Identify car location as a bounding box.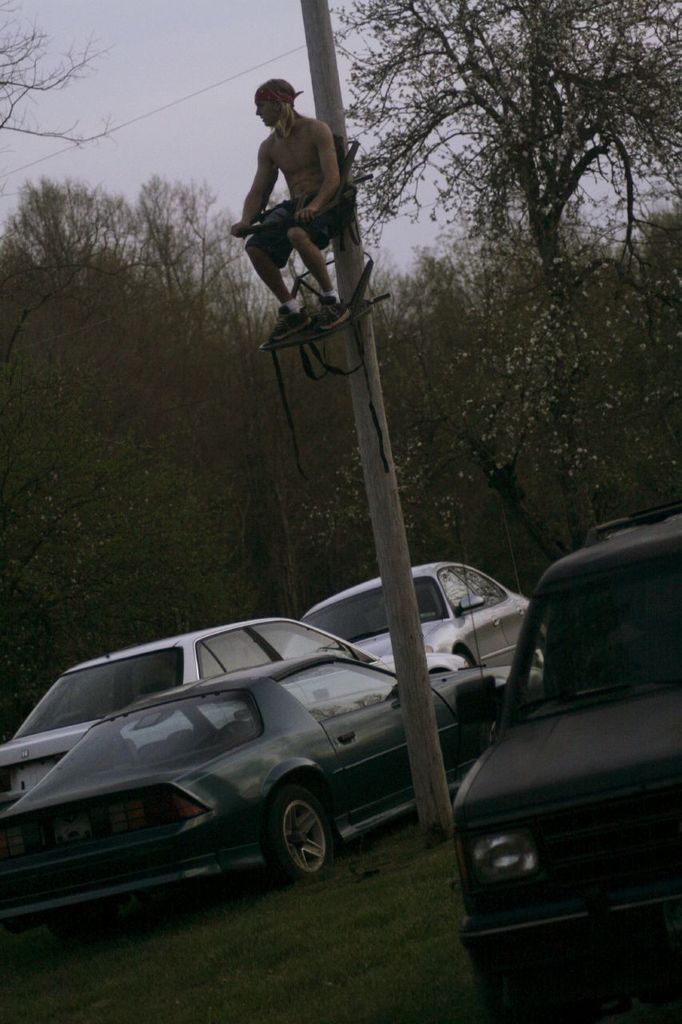
BBox(0, 653, 544, 934).
